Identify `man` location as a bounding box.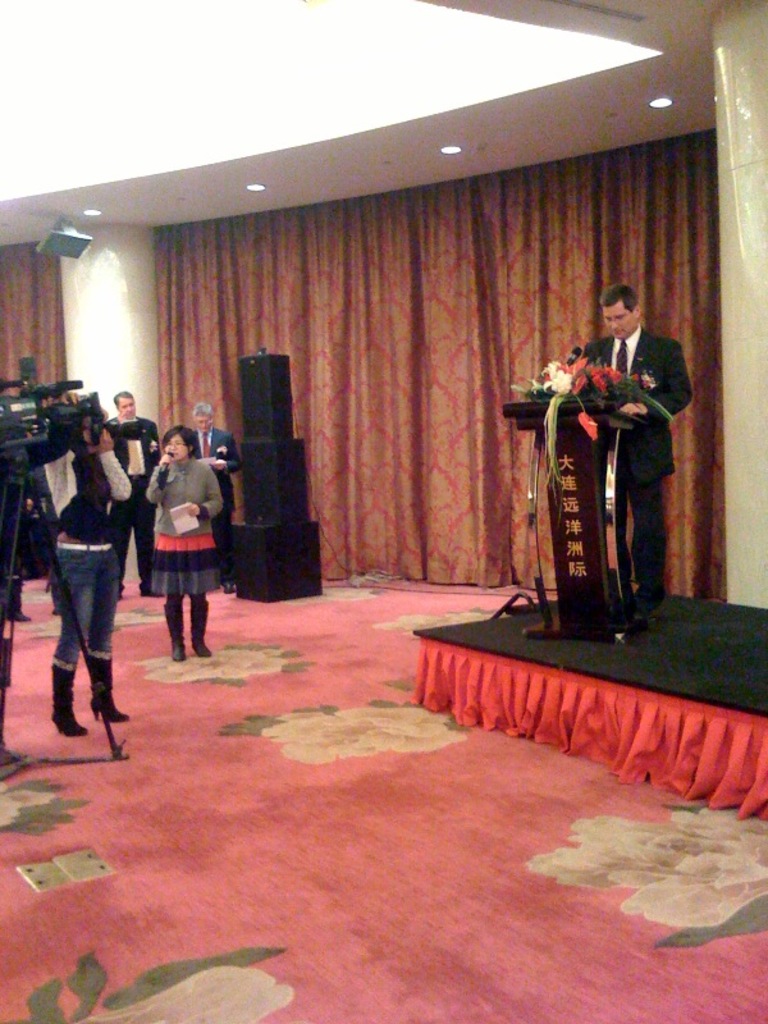
x1=576, y1=282, x2=694, y2=614.
